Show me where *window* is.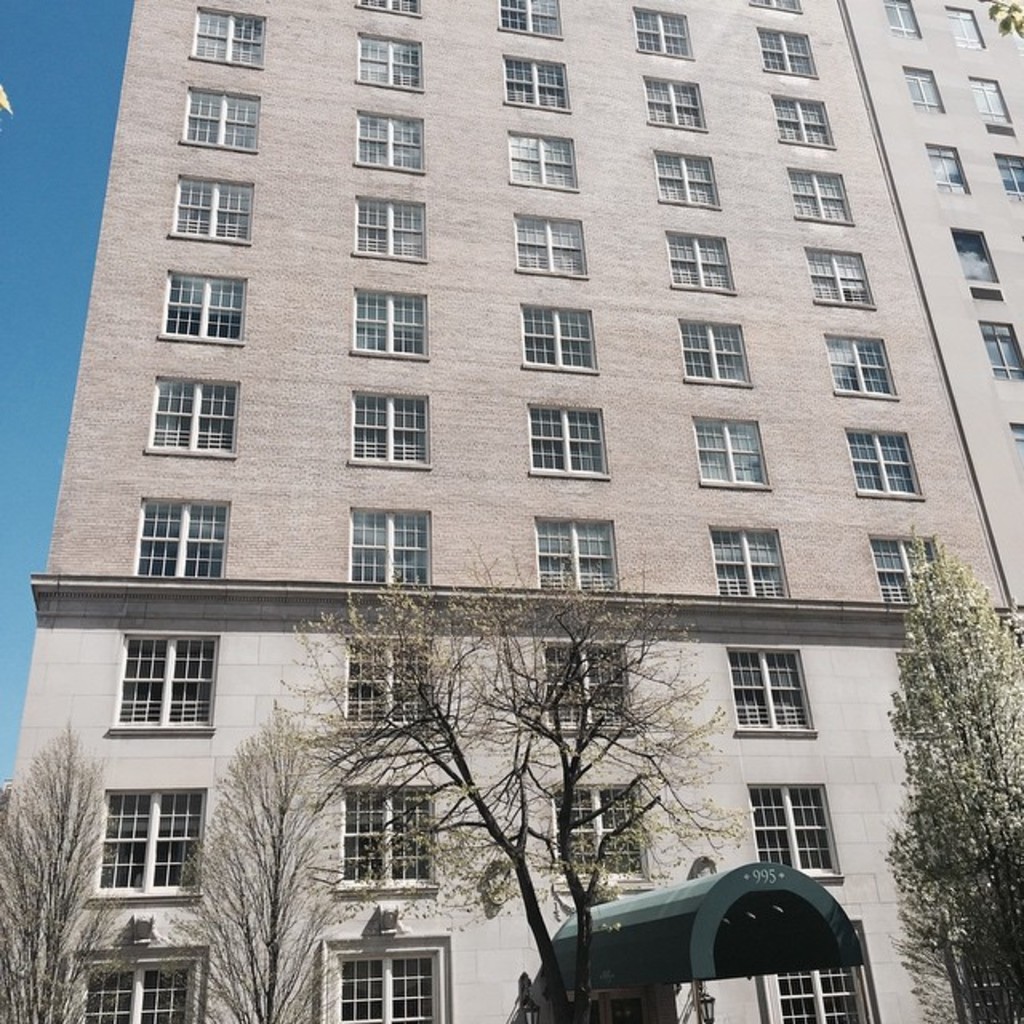
*window* is at [x1=355, y1=34, x2=422, y2=91].
